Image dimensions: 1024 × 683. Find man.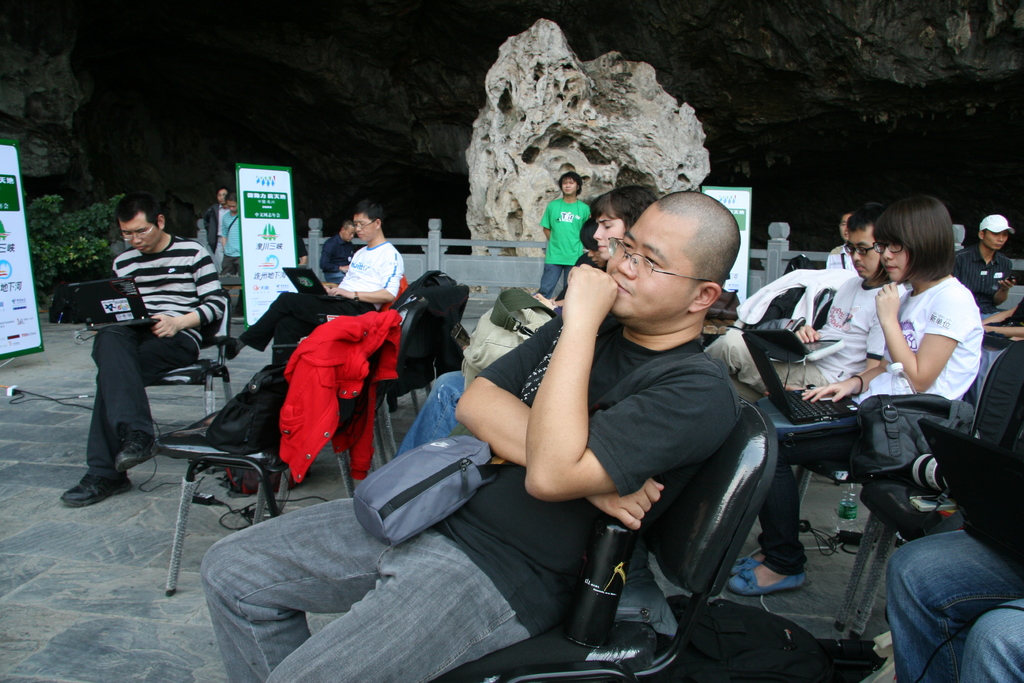
x1=224, y1=197, x2=401, y2=372.
